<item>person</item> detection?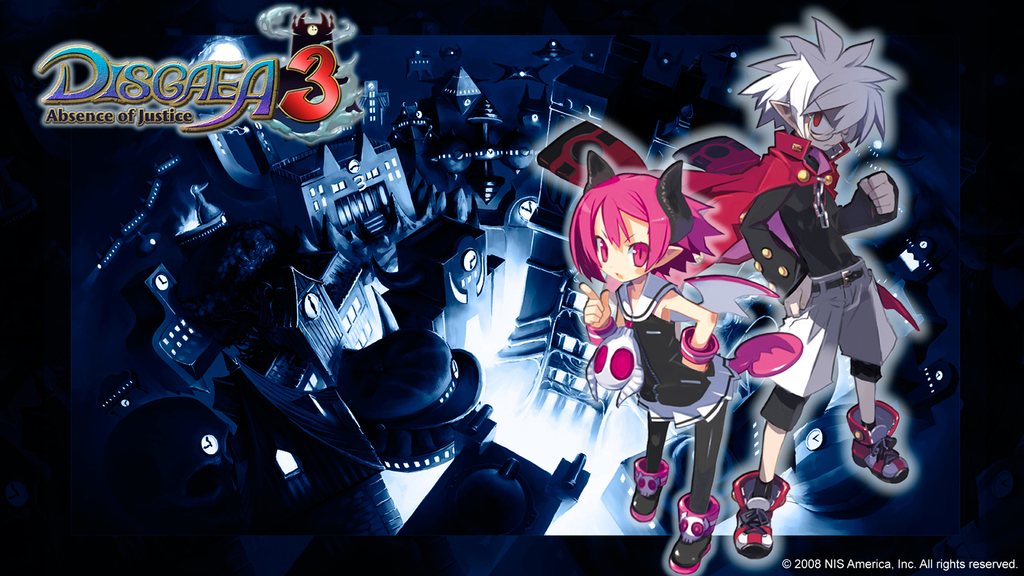
x1=729, y1=16, x2=911, y2=561
